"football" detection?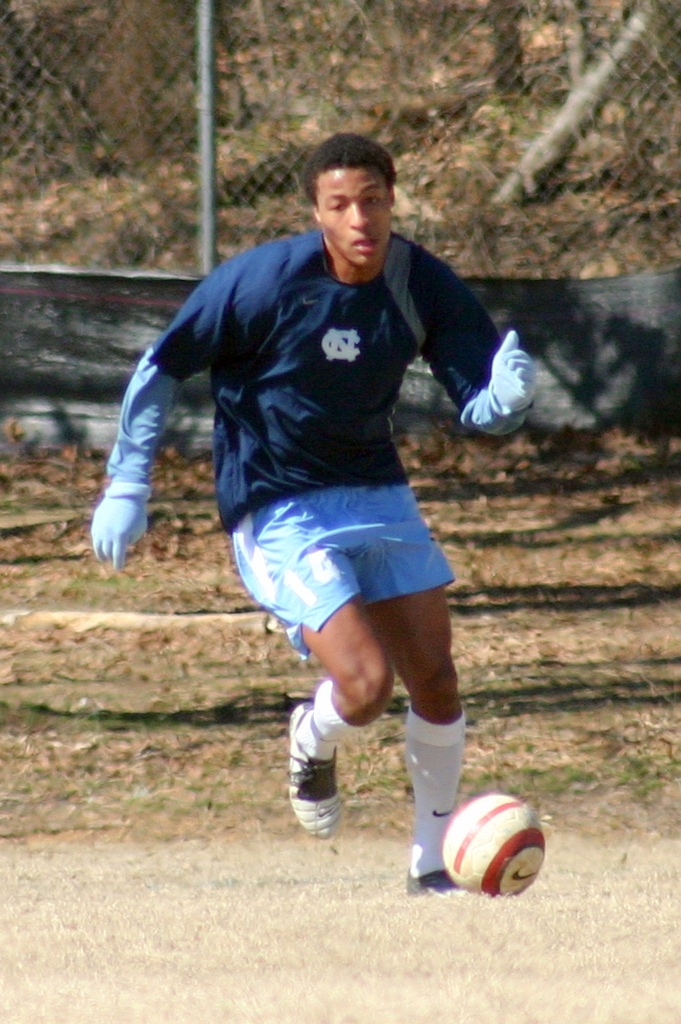
region(436, 784, 544, 893)
